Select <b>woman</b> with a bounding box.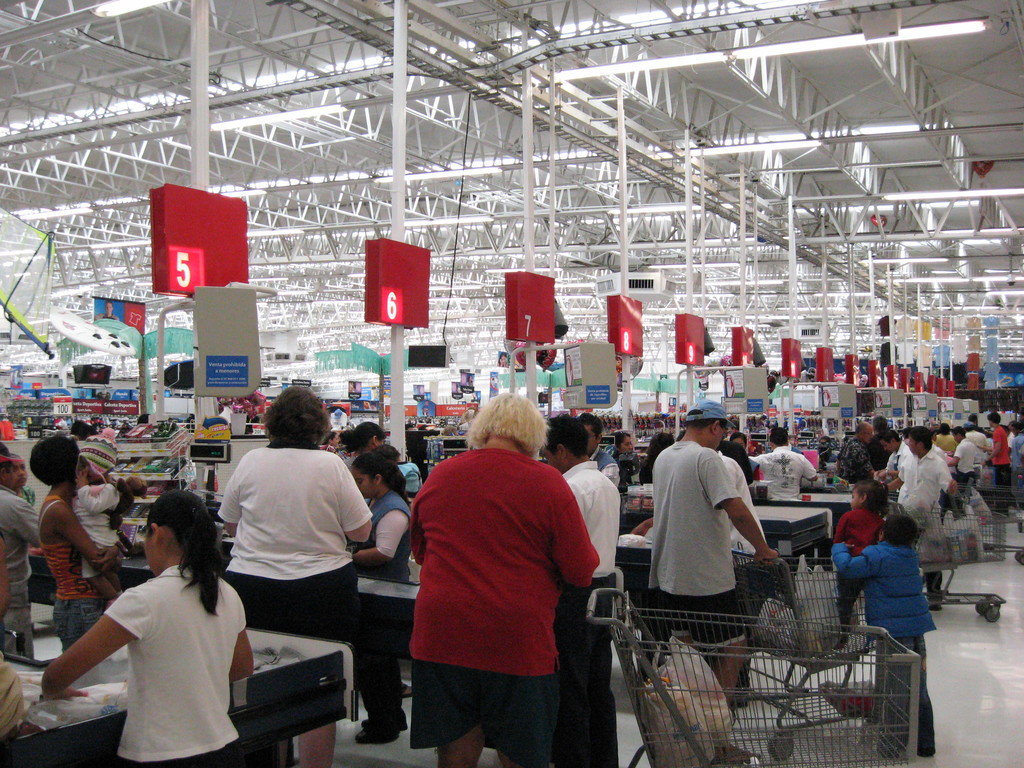
l=605, t=429, r=637, b=460.
